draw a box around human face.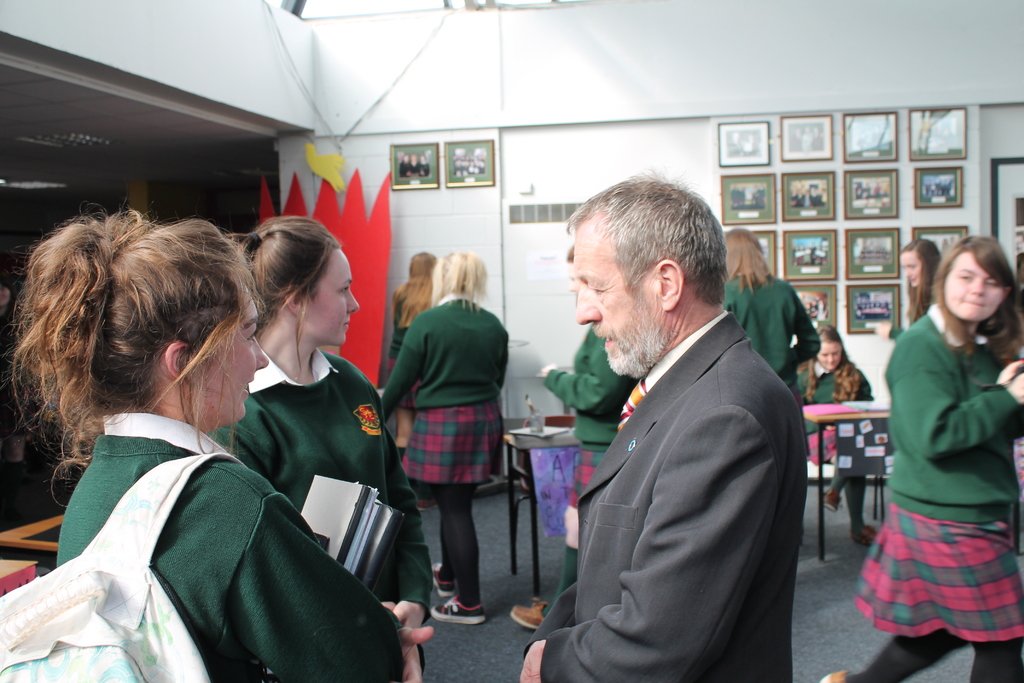
{"left": 190, "top": 298, "right": 268, "bottom": 414}.
